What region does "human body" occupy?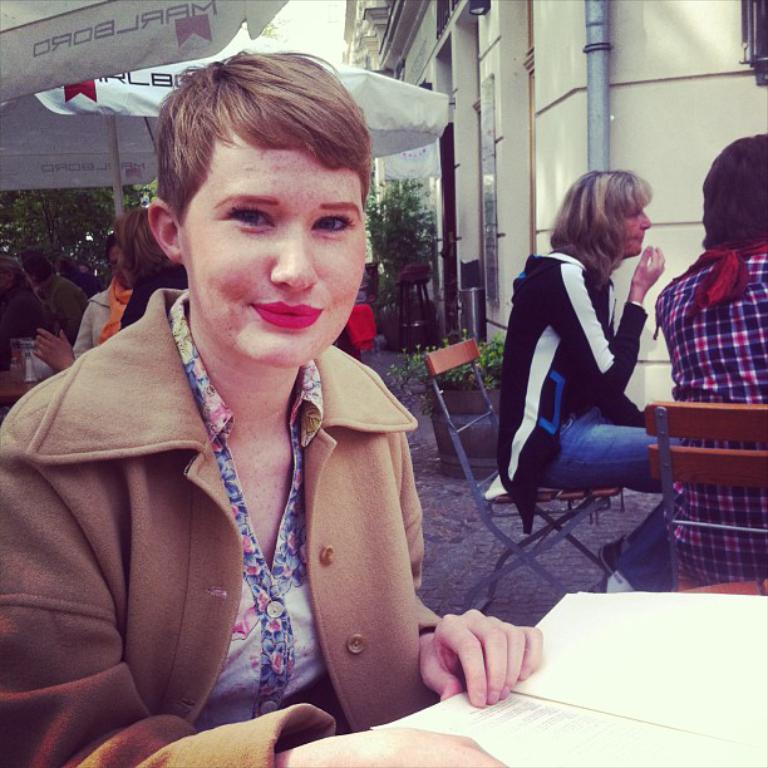
bbox=[653, 132, 767, 590].
